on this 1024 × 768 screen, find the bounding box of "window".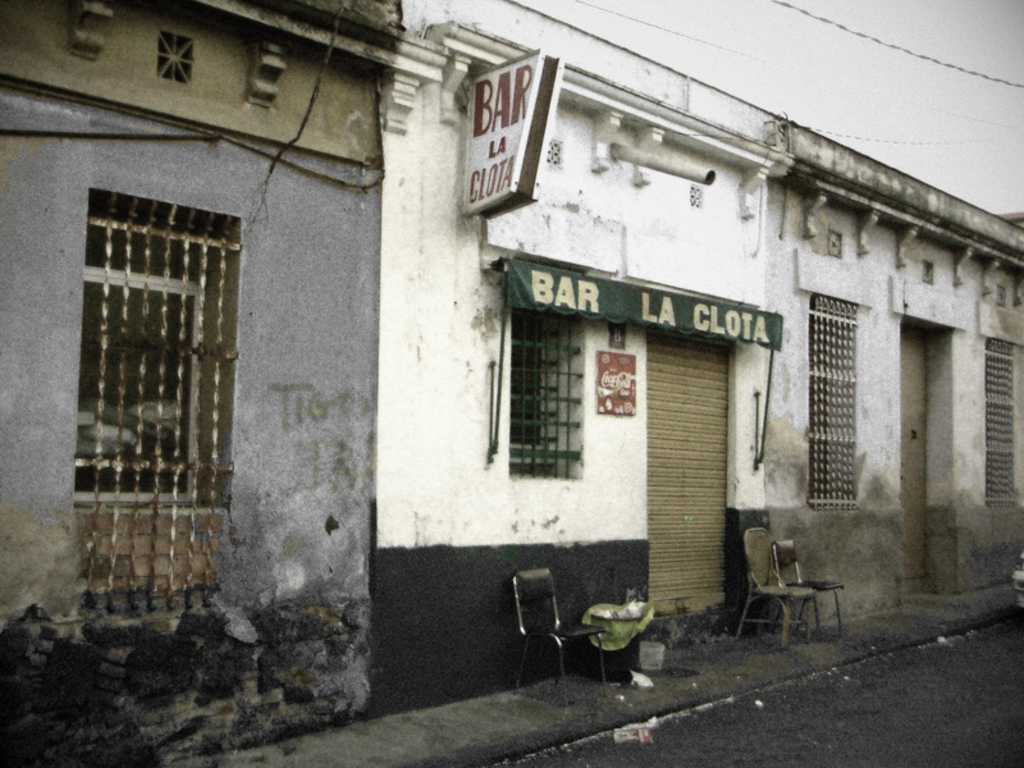
Bounding box: <bbox>983, 340, 1019, 508</bbox>.
